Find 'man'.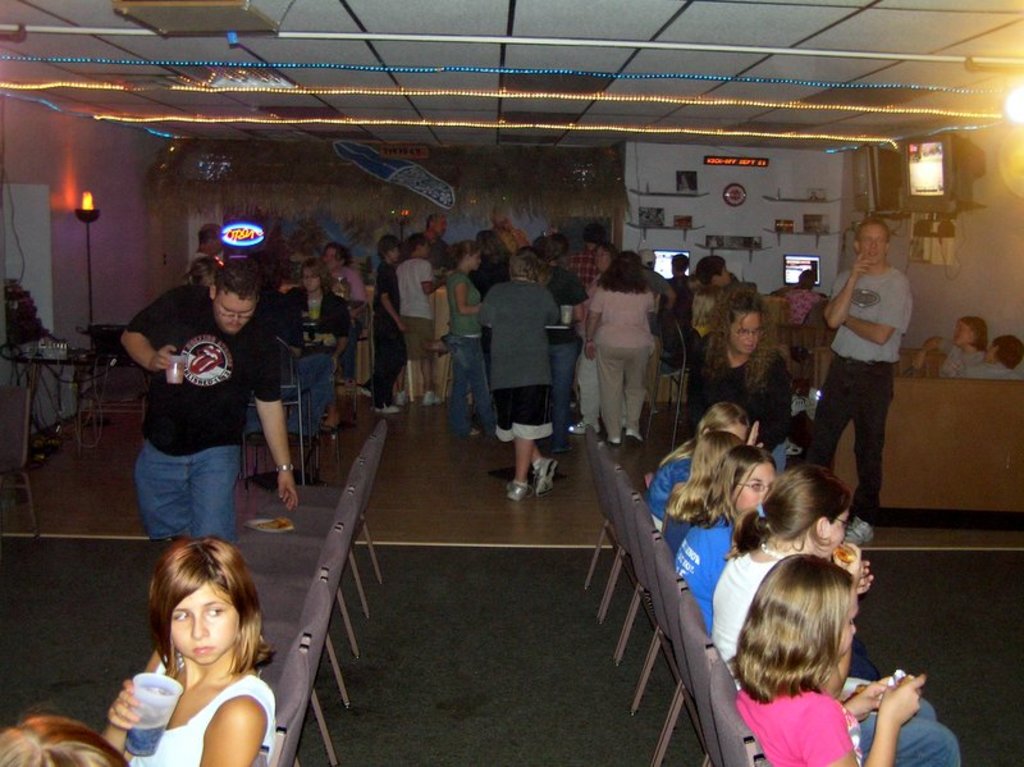
(left=421, top=209, right=453, bottom=266).
